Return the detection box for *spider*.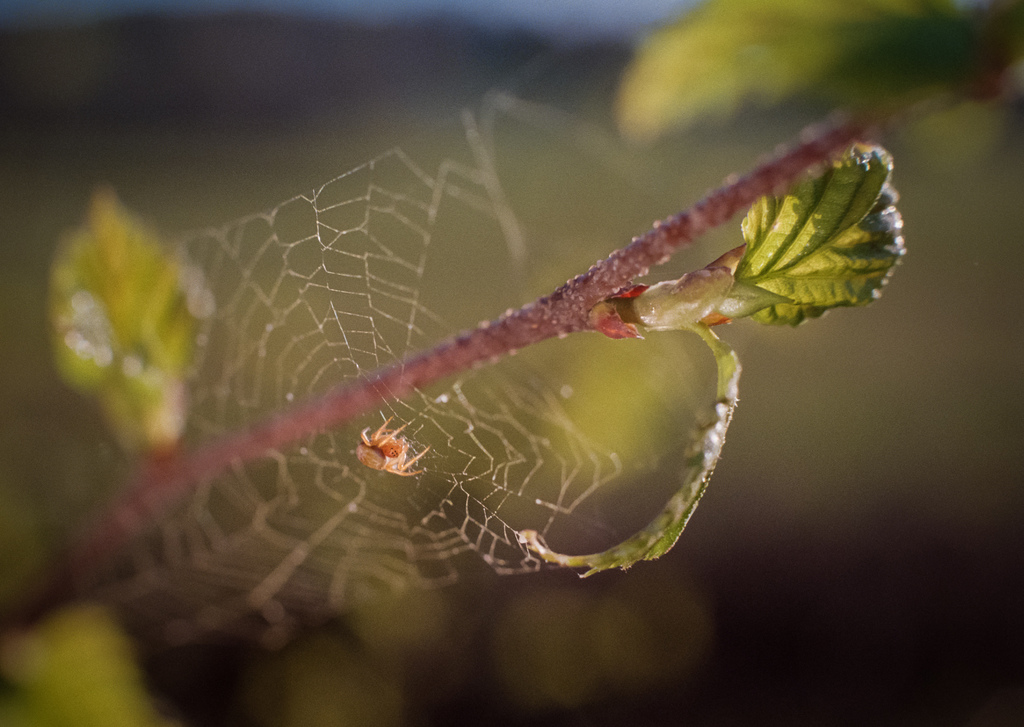
<box>351,417,426,477</box>.
